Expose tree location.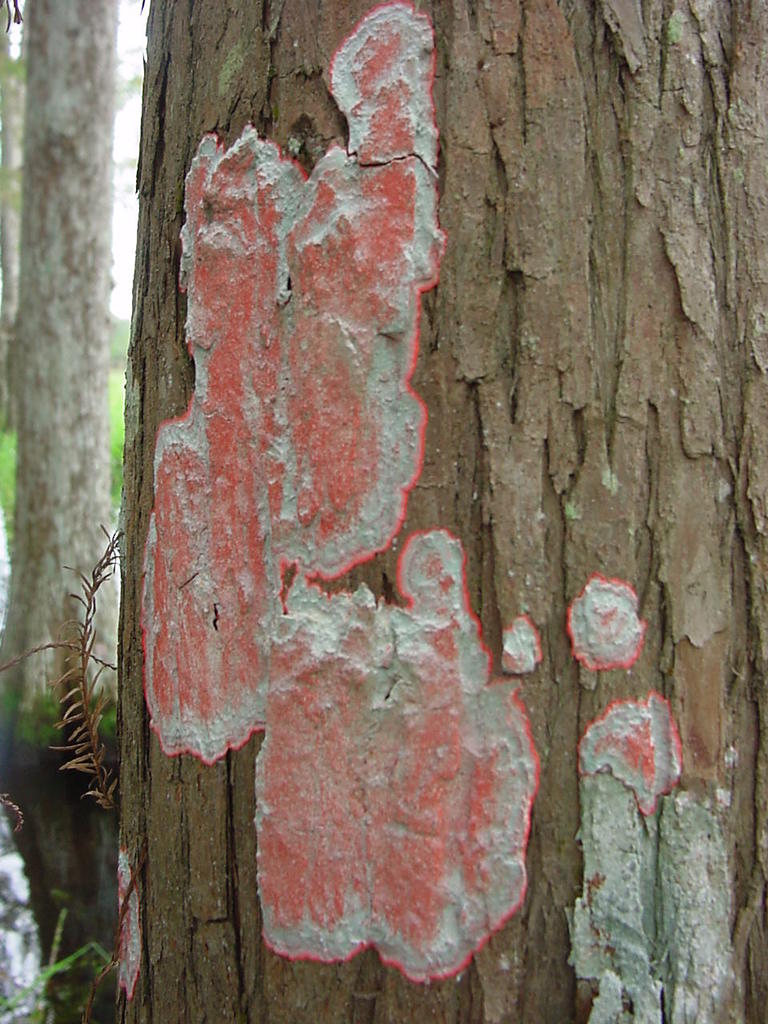
Exposed at (left=0, top=0, right=119, bottom=1023).
